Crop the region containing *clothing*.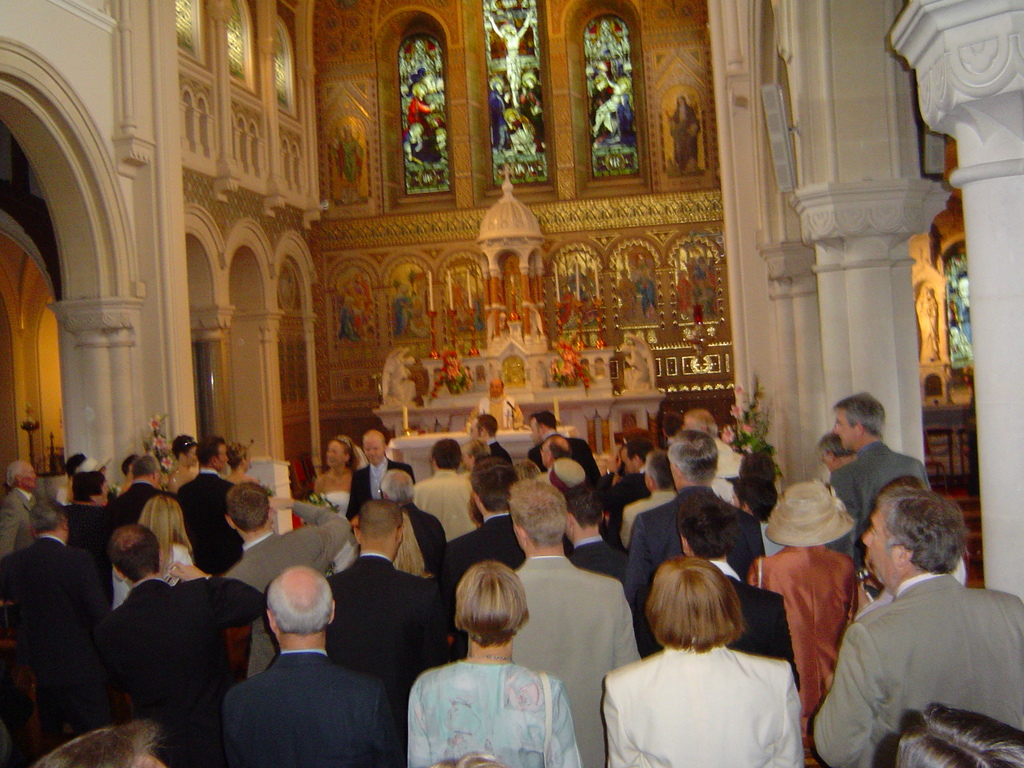
Crop region: (95, 575, 266, 767).
